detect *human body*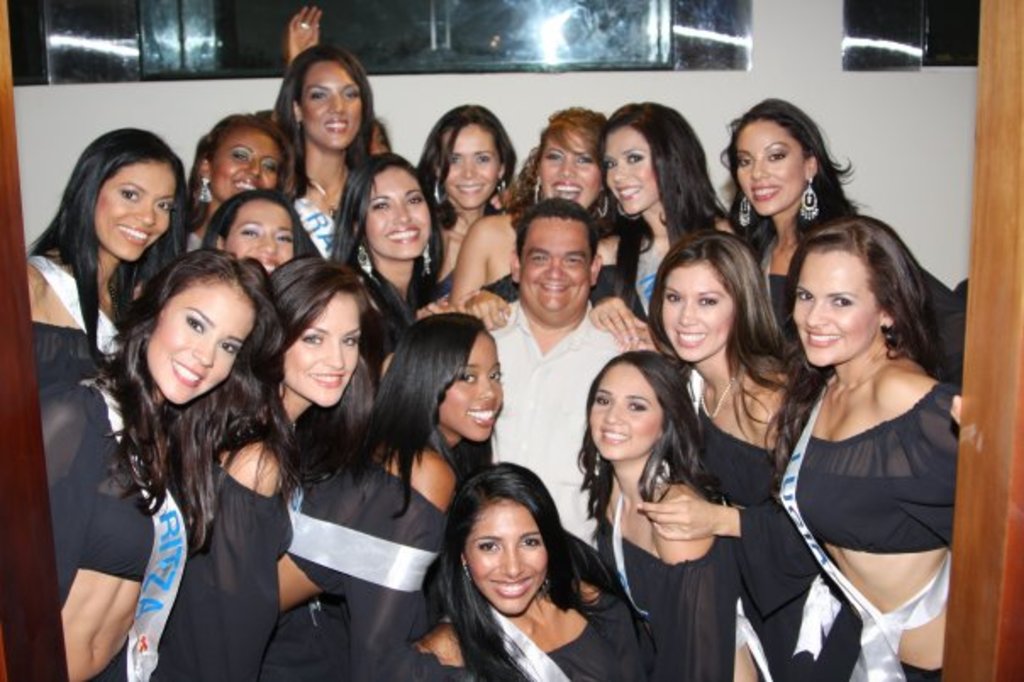
locate(721, 100, 980, 387)
